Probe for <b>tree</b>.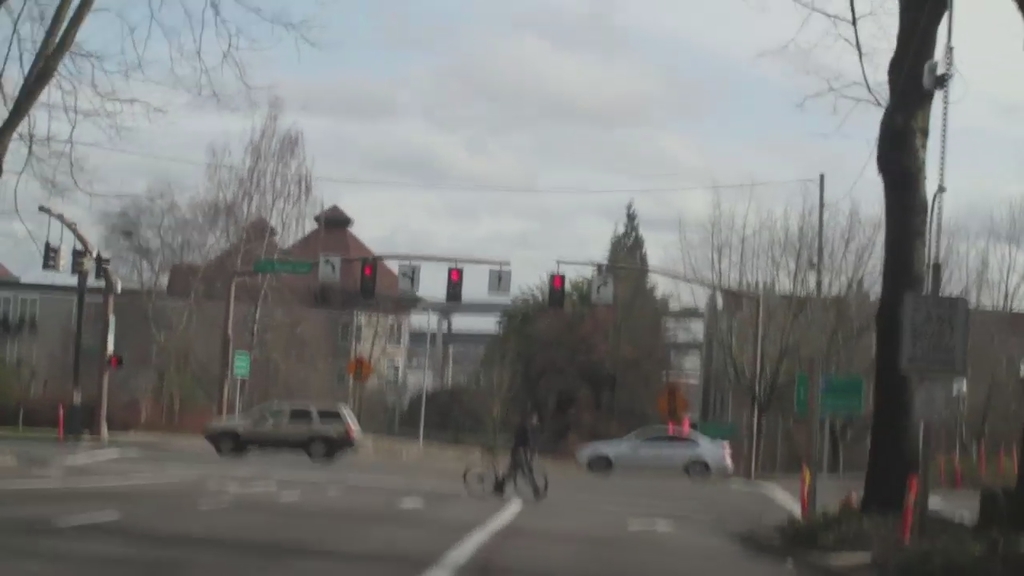
Probe result: bbox=[462, 193, 679, 450].
